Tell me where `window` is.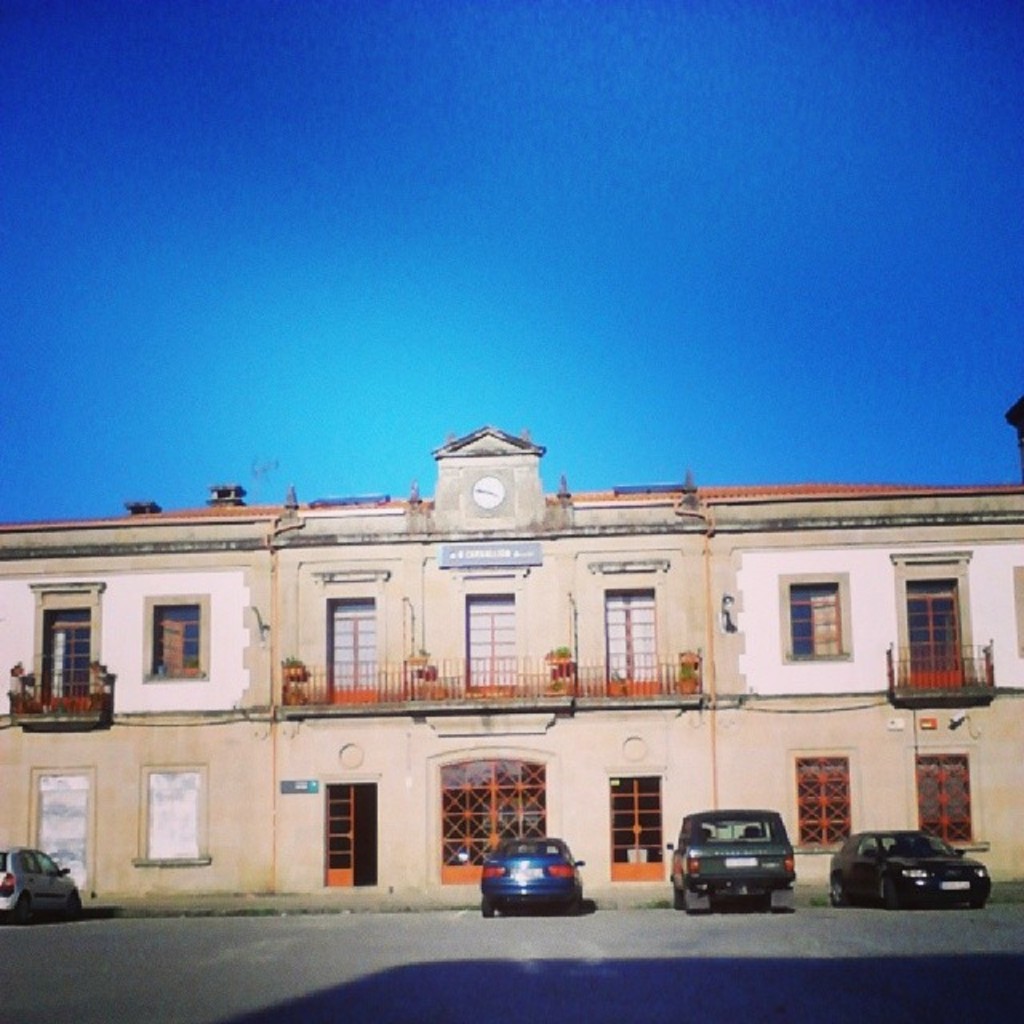
`window` is at region(896, 573, 962, 690).
